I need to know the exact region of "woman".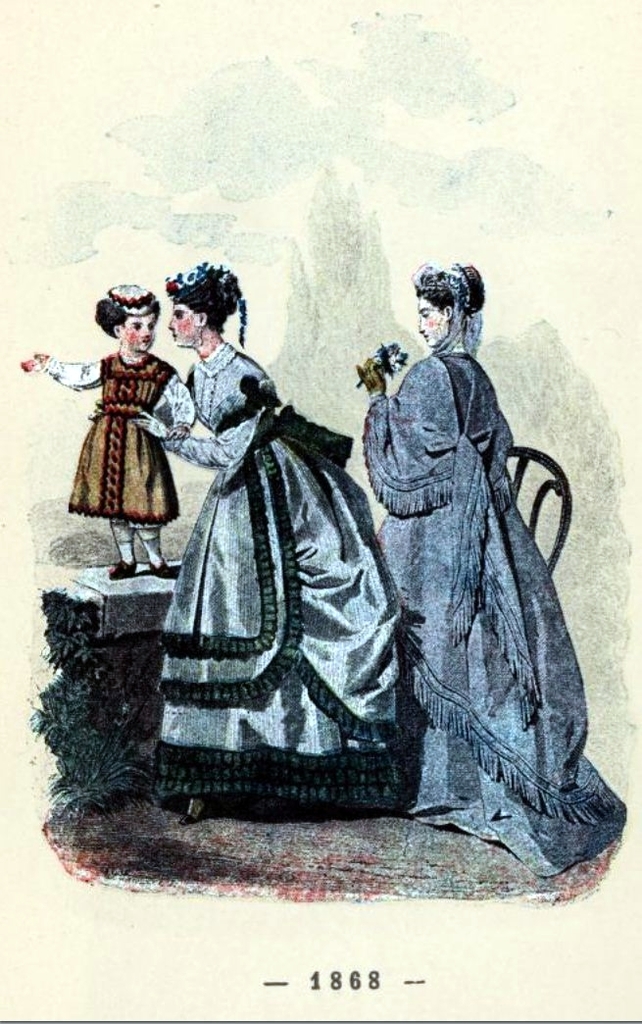
Region: left=356, top=263, right=636, bottom=911.
